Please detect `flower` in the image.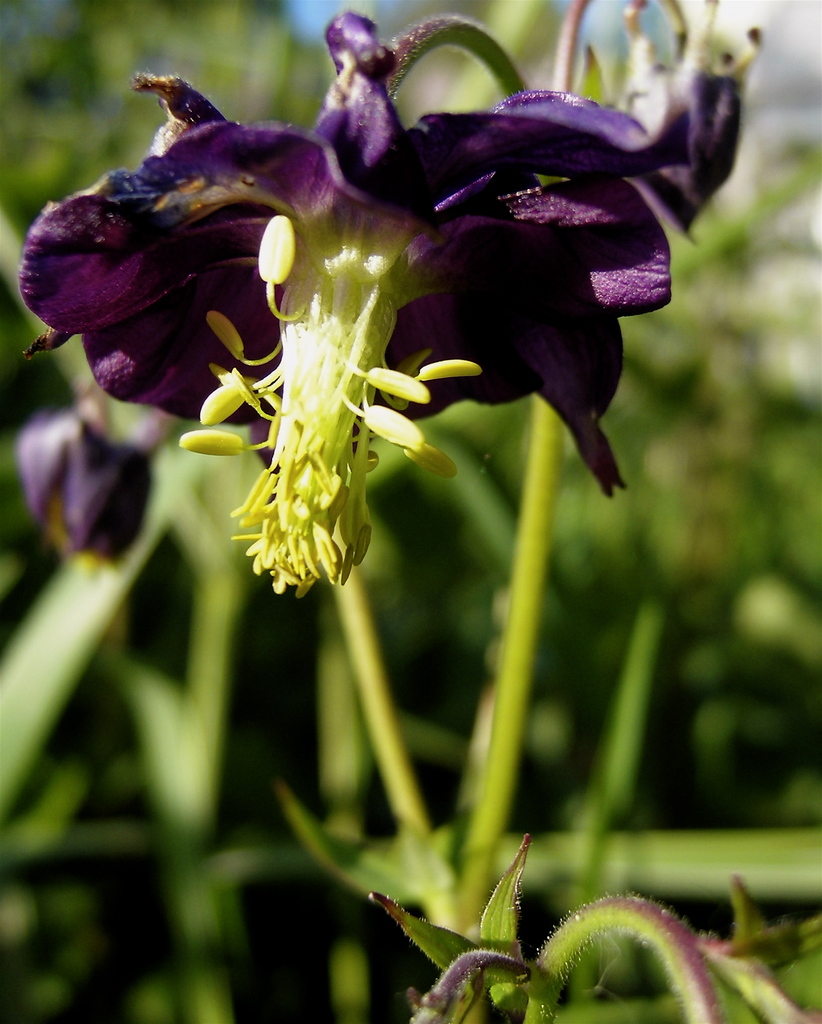
<box>13,6,678,604</box>.
